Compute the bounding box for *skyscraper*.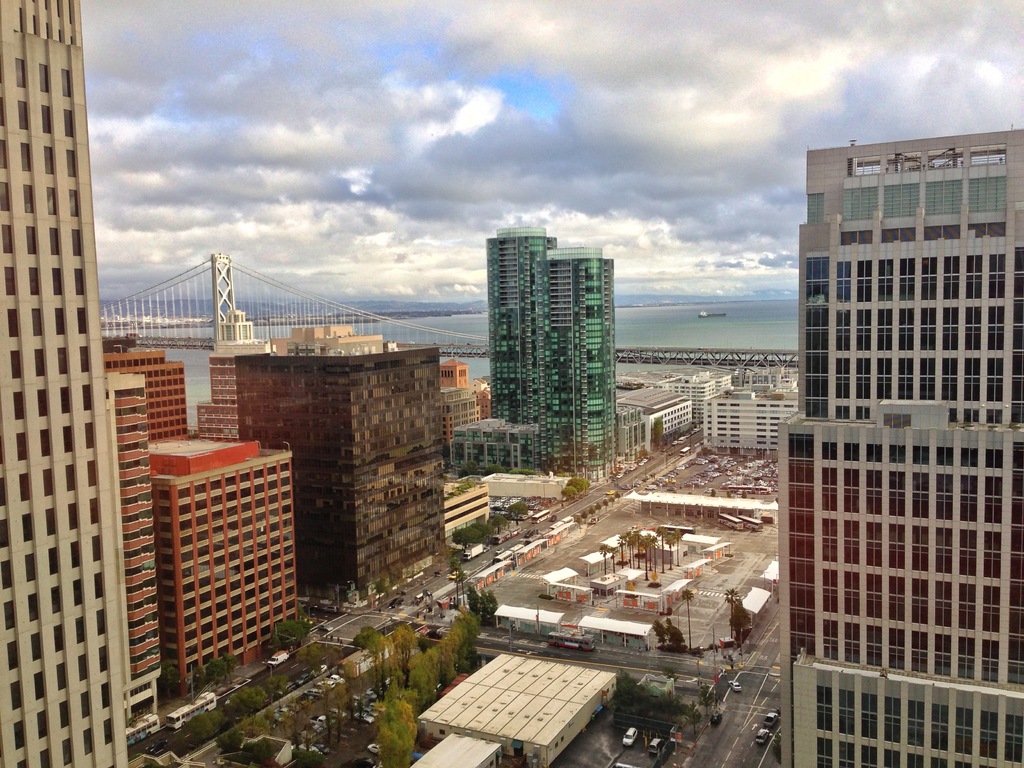
rect(240, 316, 444, 615).
